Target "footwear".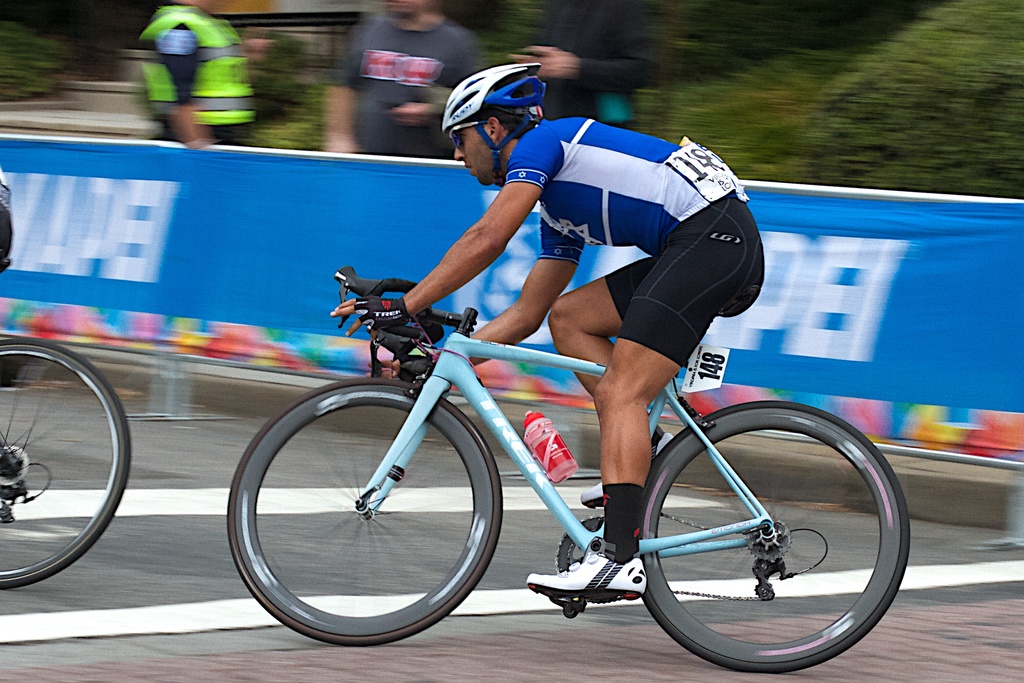
Target region: (531, 531, 643, 598).
